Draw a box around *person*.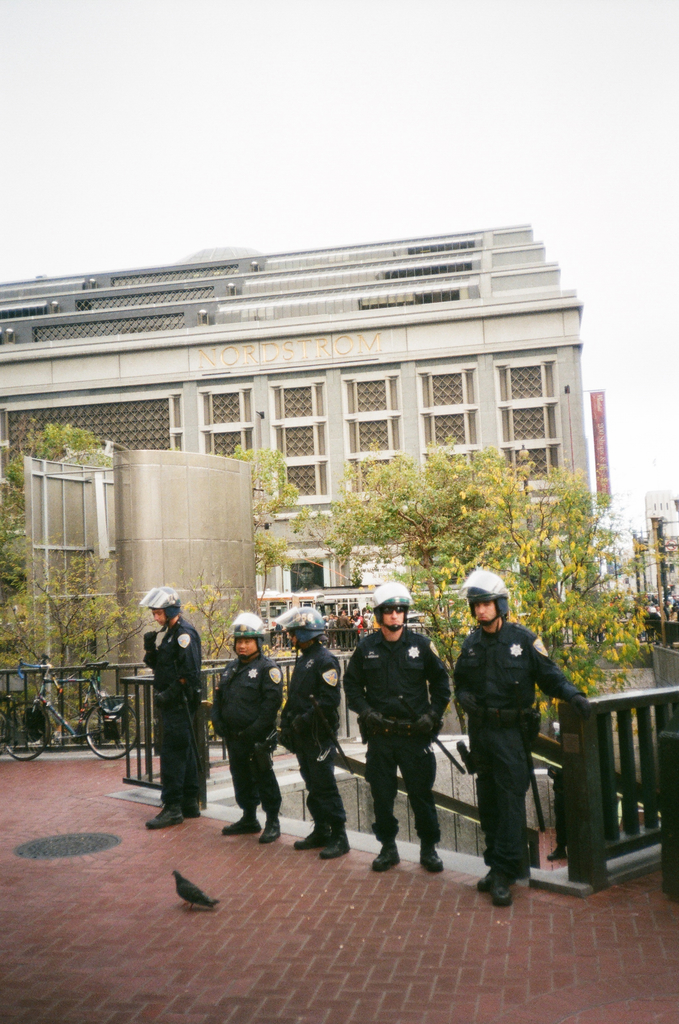
(left=273, top=595, right=343, bottom=852).
